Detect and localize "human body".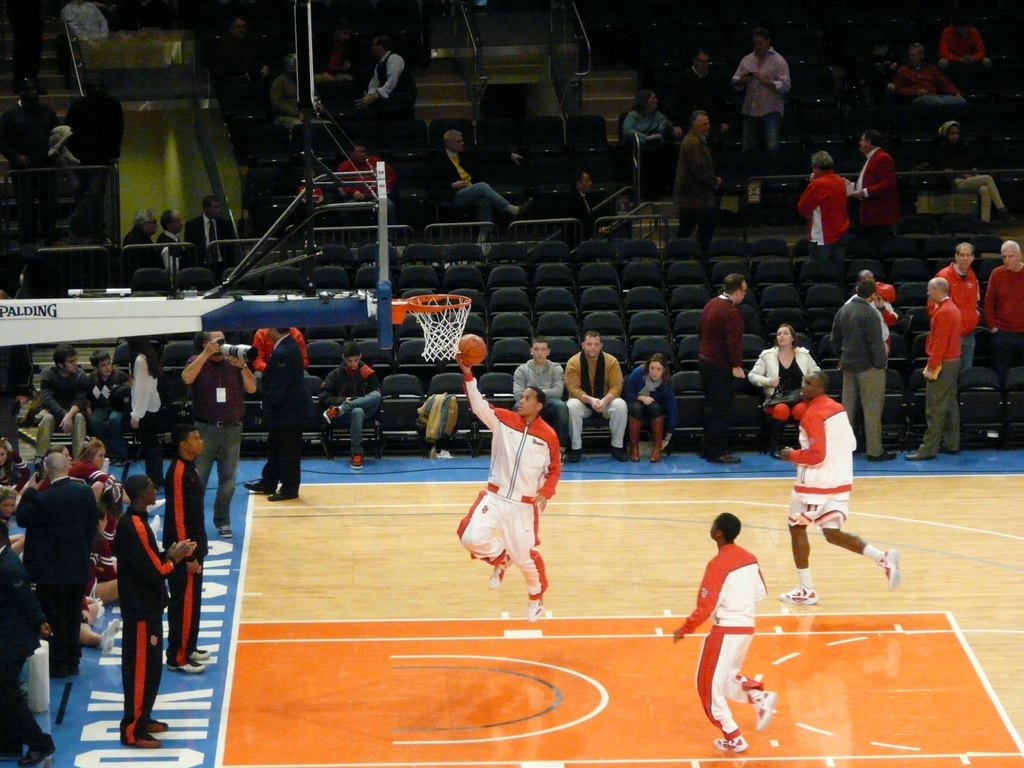
Localized at 329/135/397/242.
